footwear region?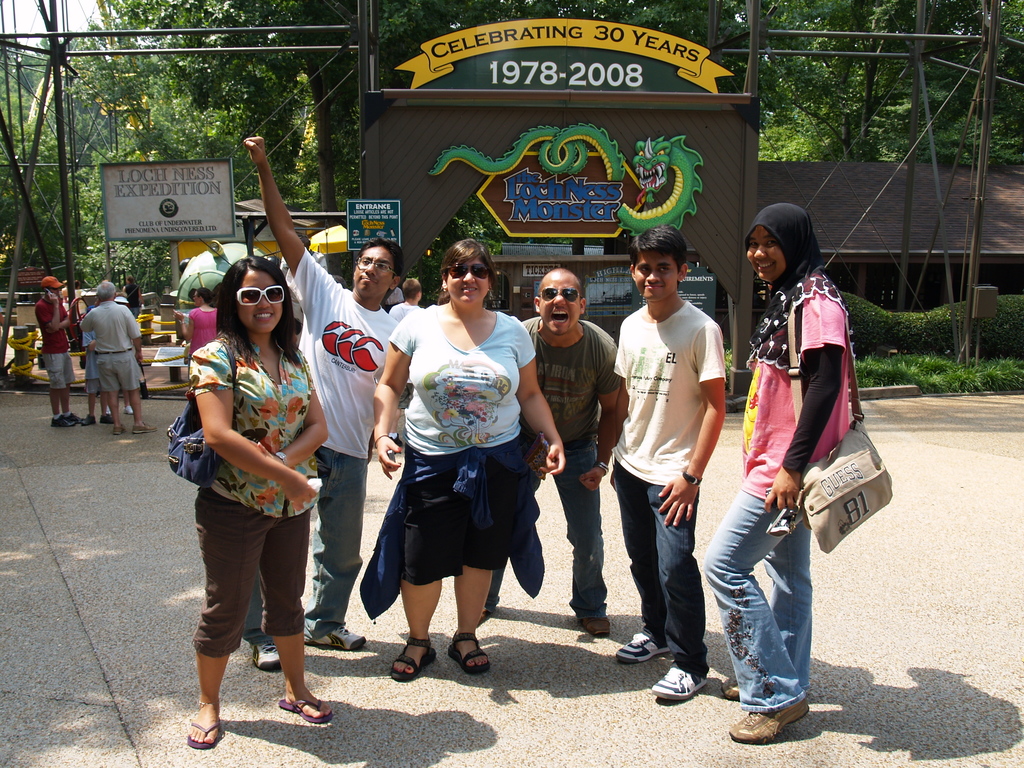
(389,638,436,683)
